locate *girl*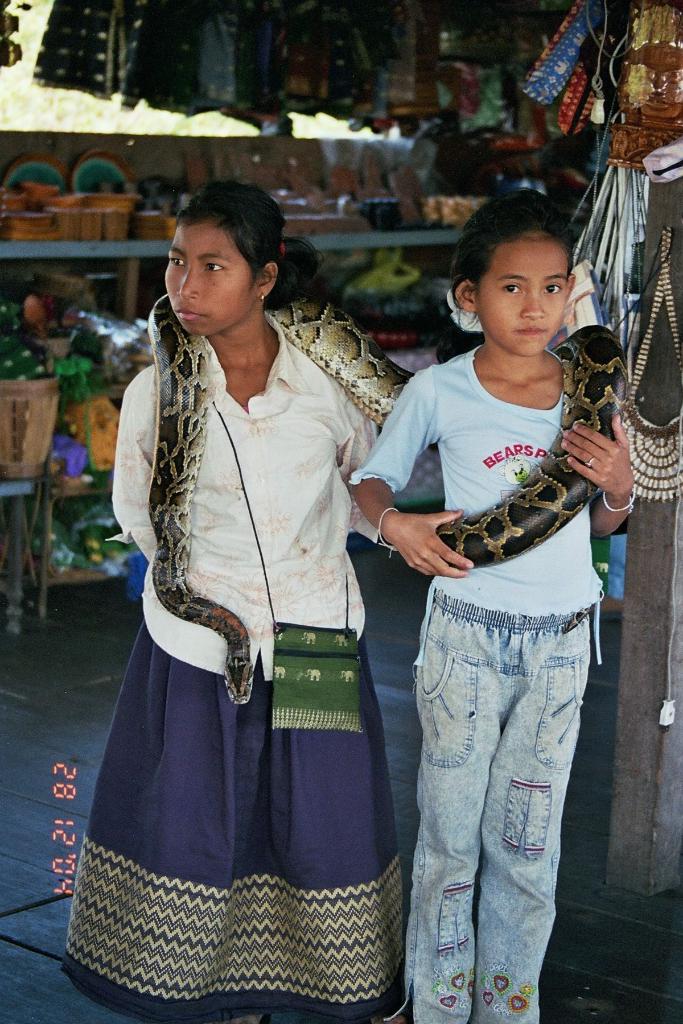
60/185/407/1023
